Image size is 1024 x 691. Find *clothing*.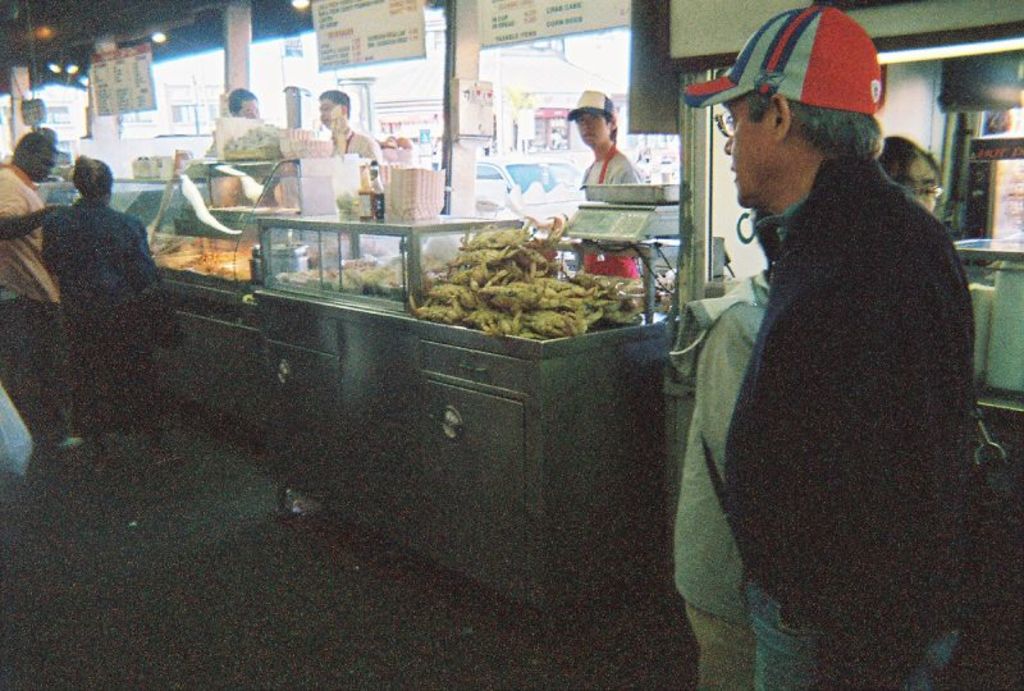
<region>329, 129, 383, 163</region>.
